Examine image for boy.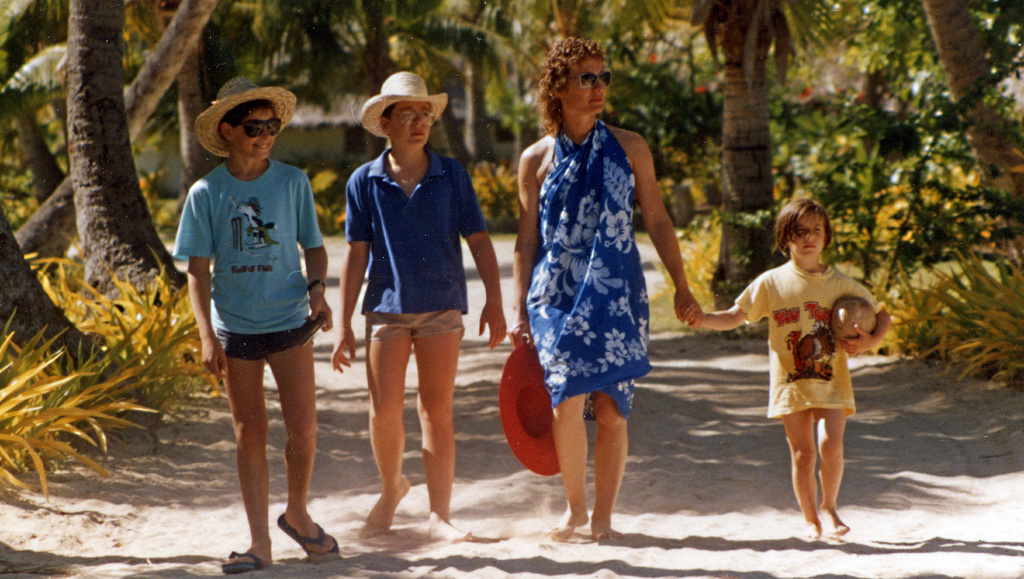
Examination result: <region>171, 77, 332, 575</region>.
